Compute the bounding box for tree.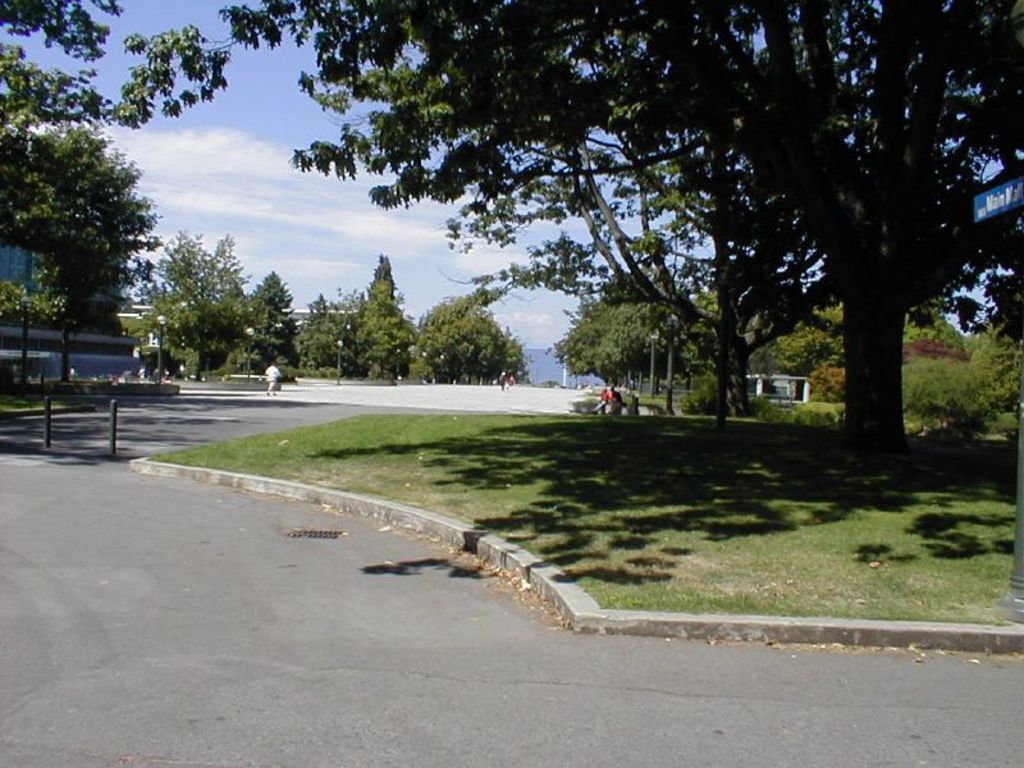
bbox=[404, 276, 532, 387].
